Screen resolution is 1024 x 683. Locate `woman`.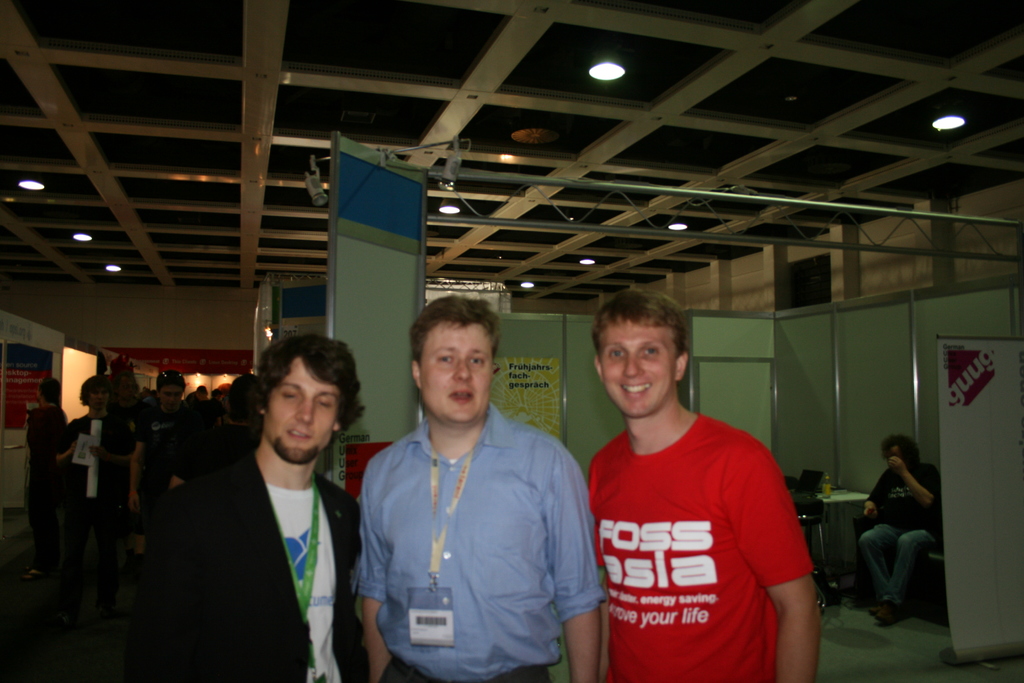
locate(65, 377, 138, 558).
